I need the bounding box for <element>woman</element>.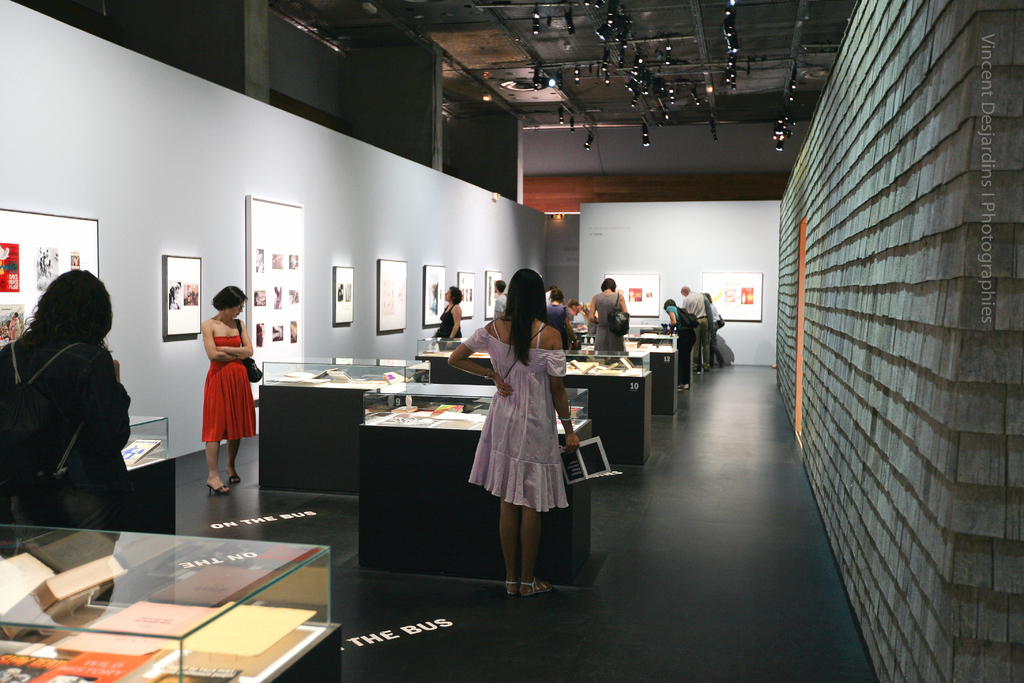
Here it is: [left=588, top=277, right=630, bottom=350].
